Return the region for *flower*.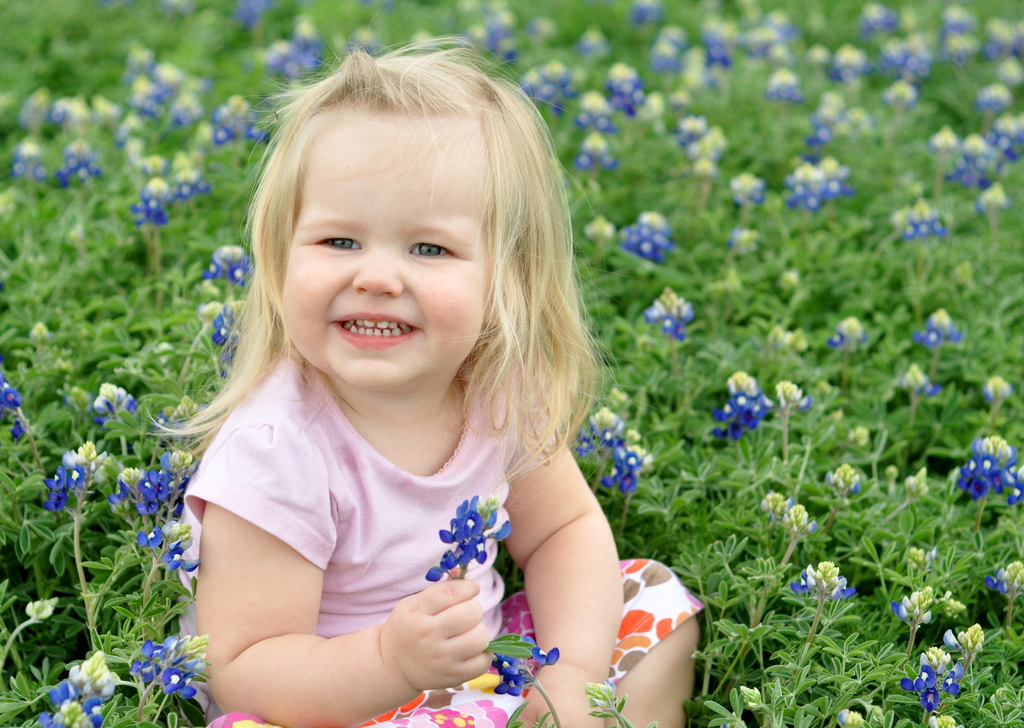
[901,359,934,394].
